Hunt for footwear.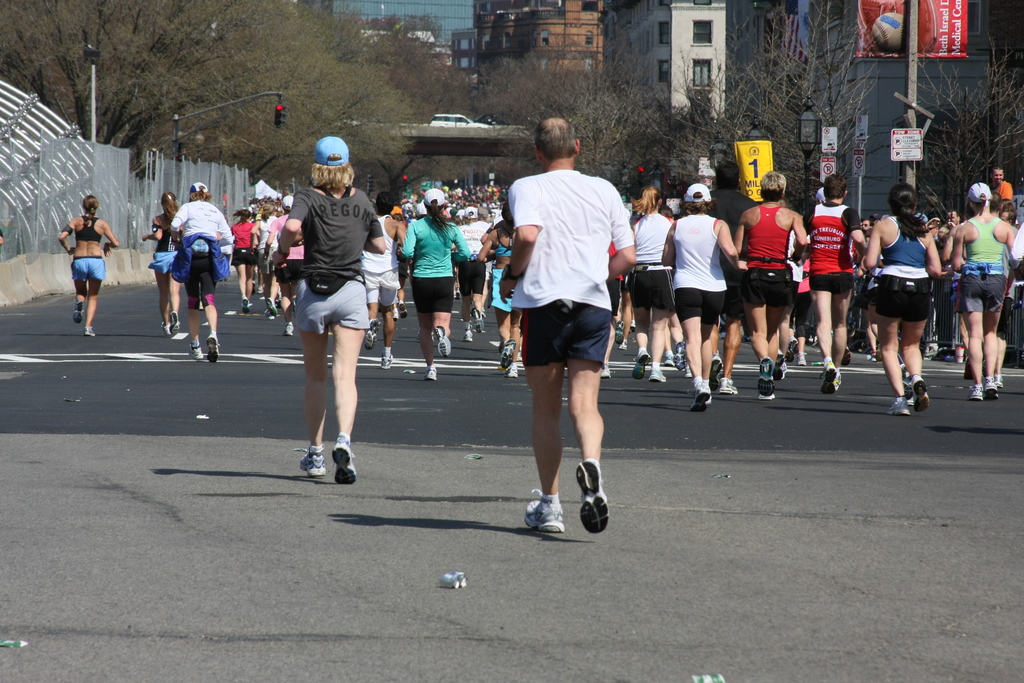
Hunted down at bbox=[996, 372, 1007, 392].
